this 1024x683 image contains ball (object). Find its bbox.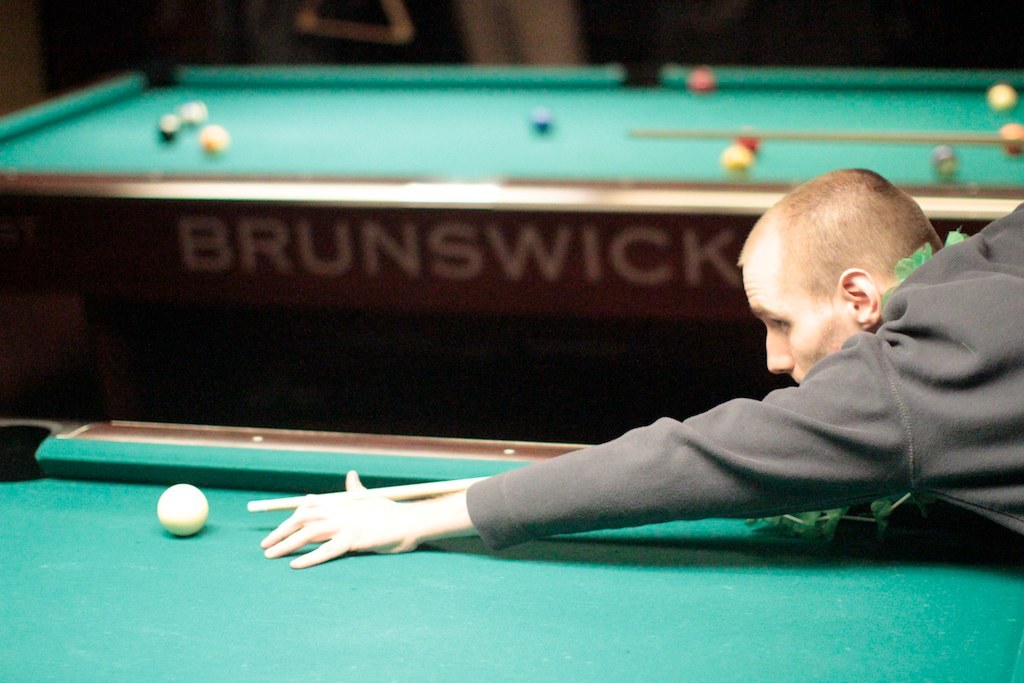
<box>689,66,714,91</box>.
